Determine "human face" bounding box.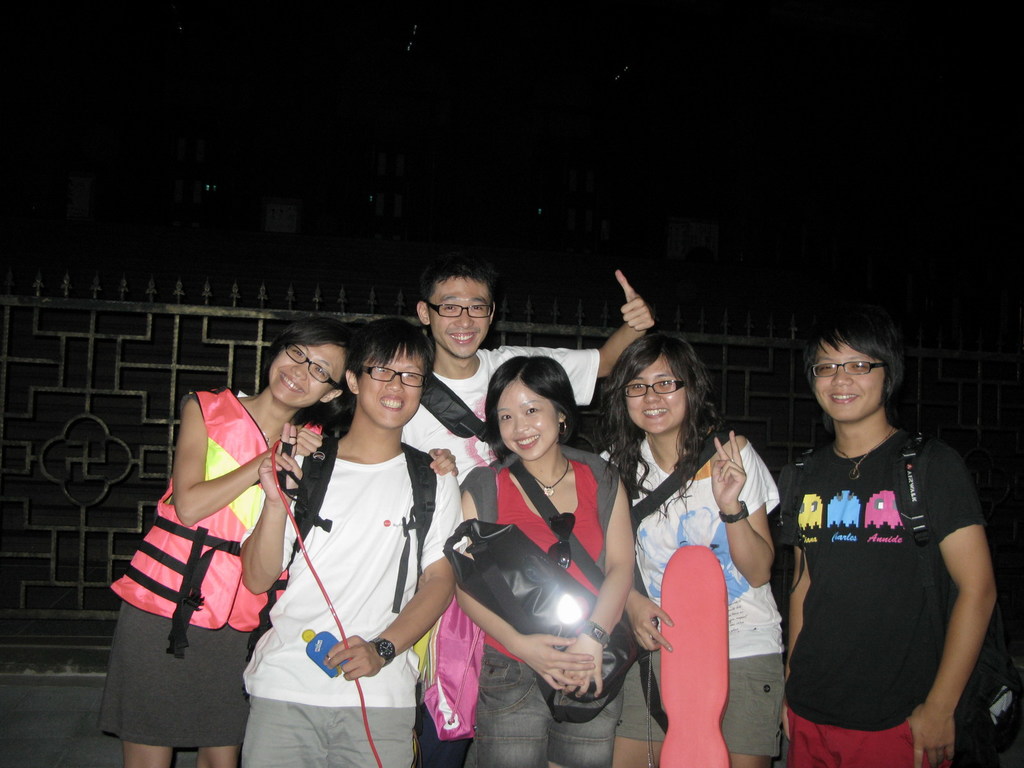
Determined: Rect(271, 344, 340, 405).
